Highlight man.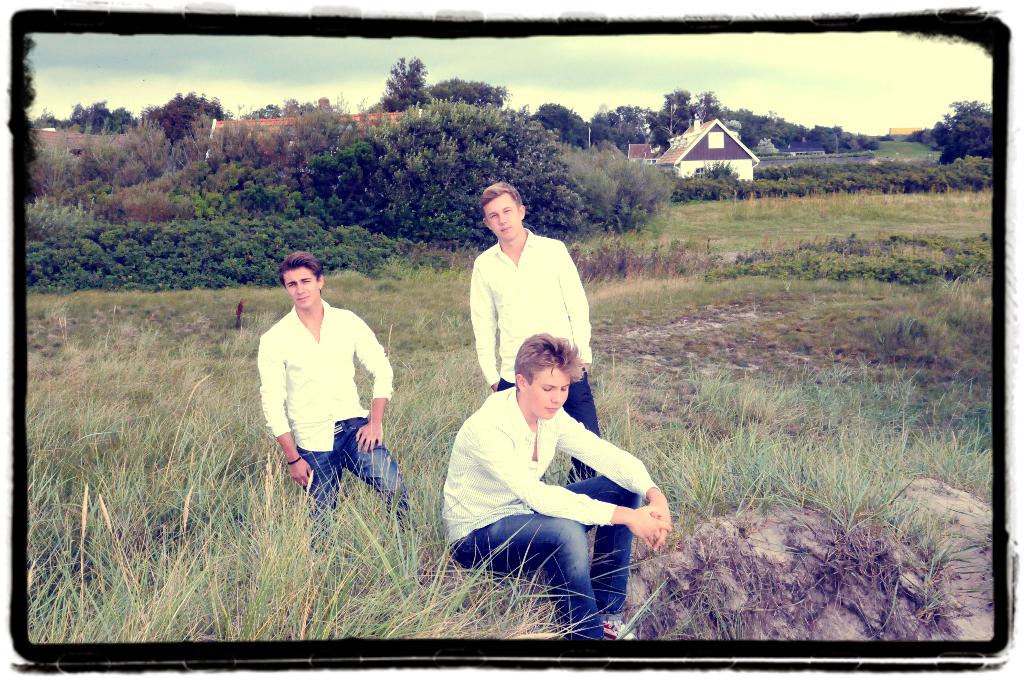
Highlighted region: <region>433, 330, 675, 642</region>.
